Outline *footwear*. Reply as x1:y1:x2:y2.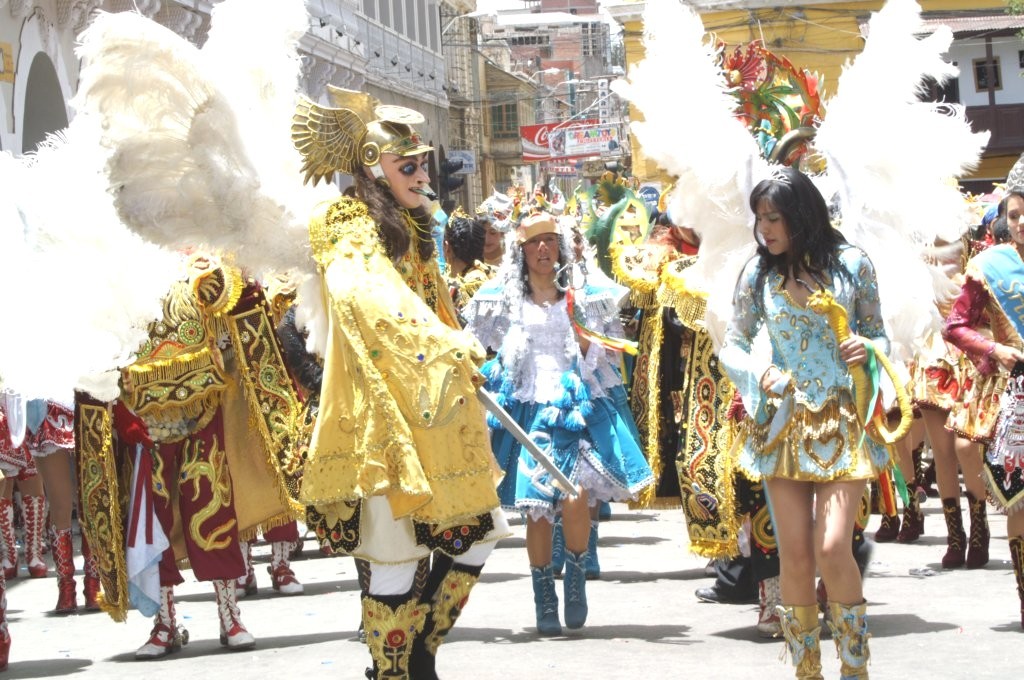
692:578:741:607.
